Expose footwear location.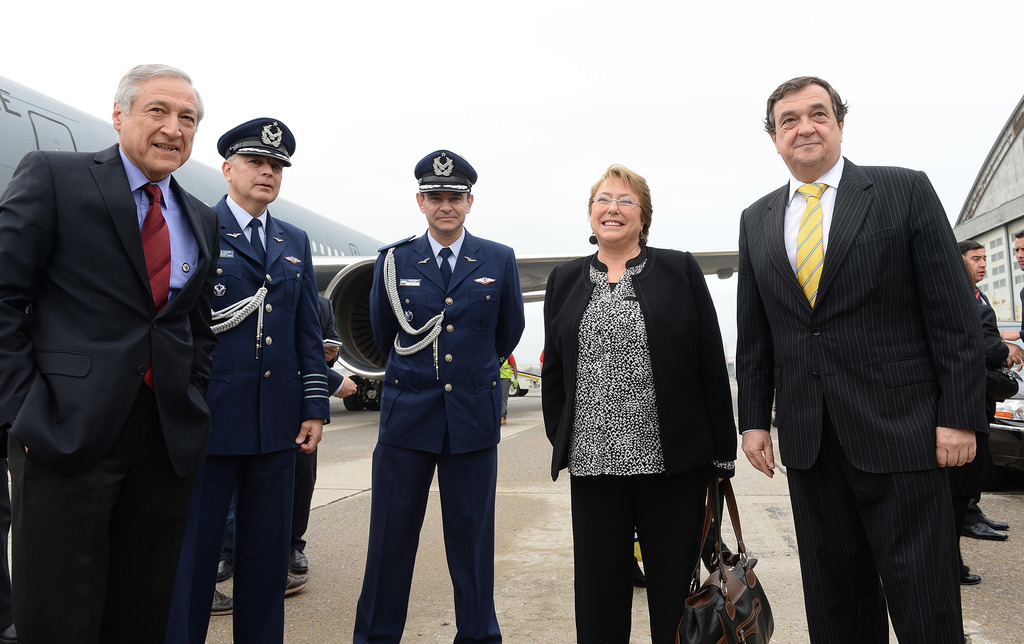
Exposed at bbox=[214, 551, 235, 581].
